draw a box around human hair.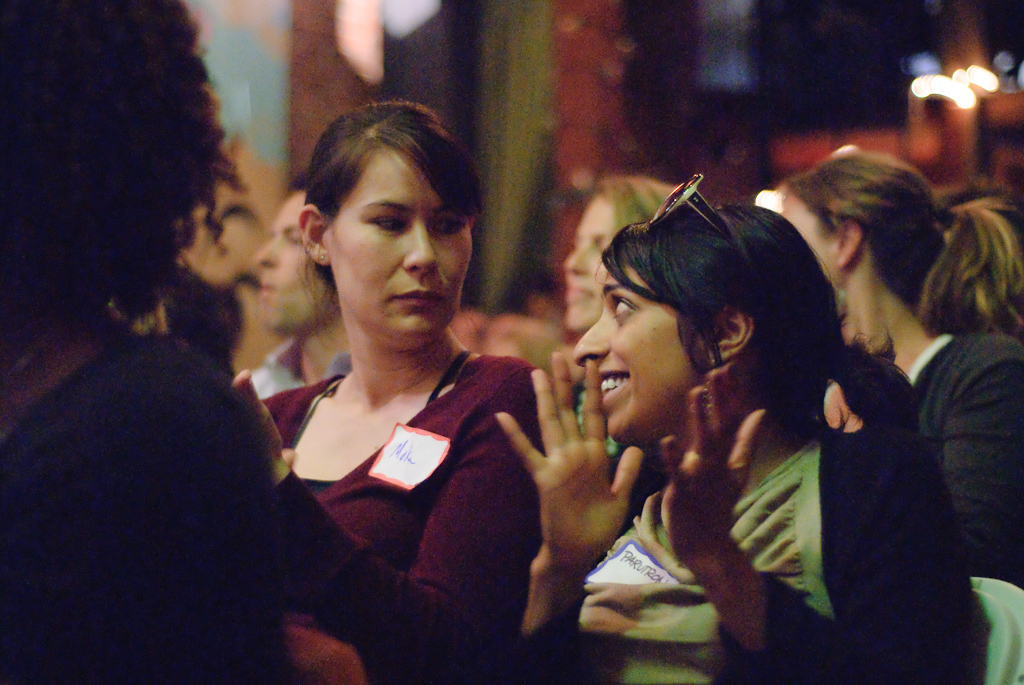
x1=785 y1=141 x2=1023 y2=349.
